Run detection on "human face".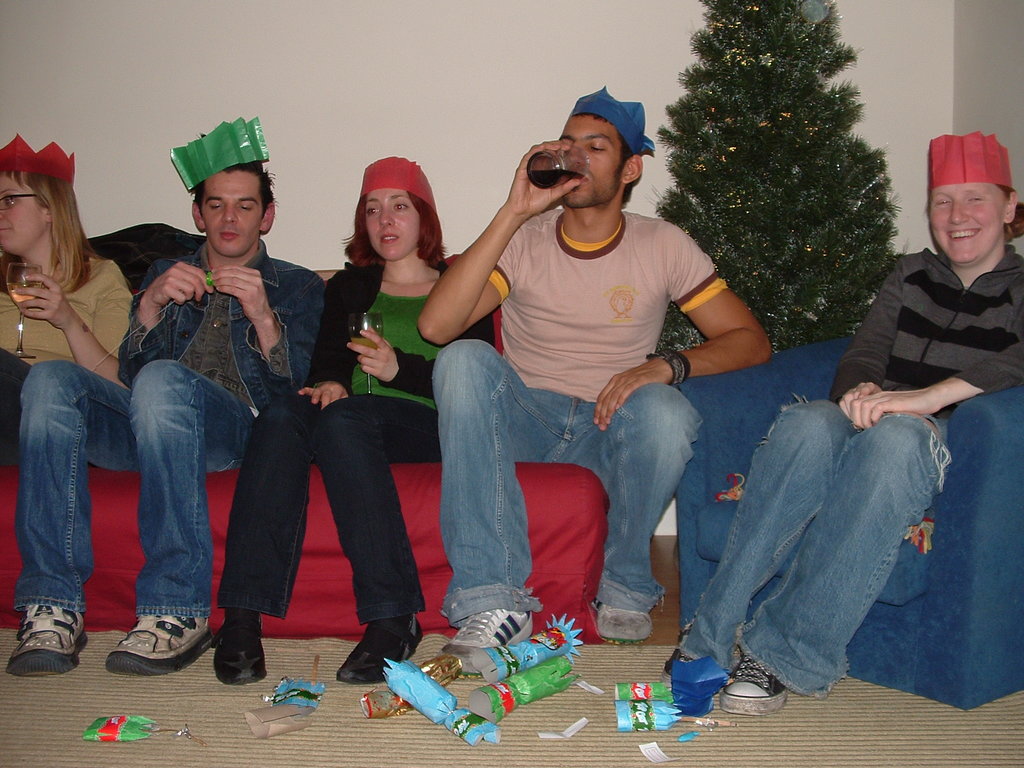
Result: l=928, t=185, r=1001, b=262.
